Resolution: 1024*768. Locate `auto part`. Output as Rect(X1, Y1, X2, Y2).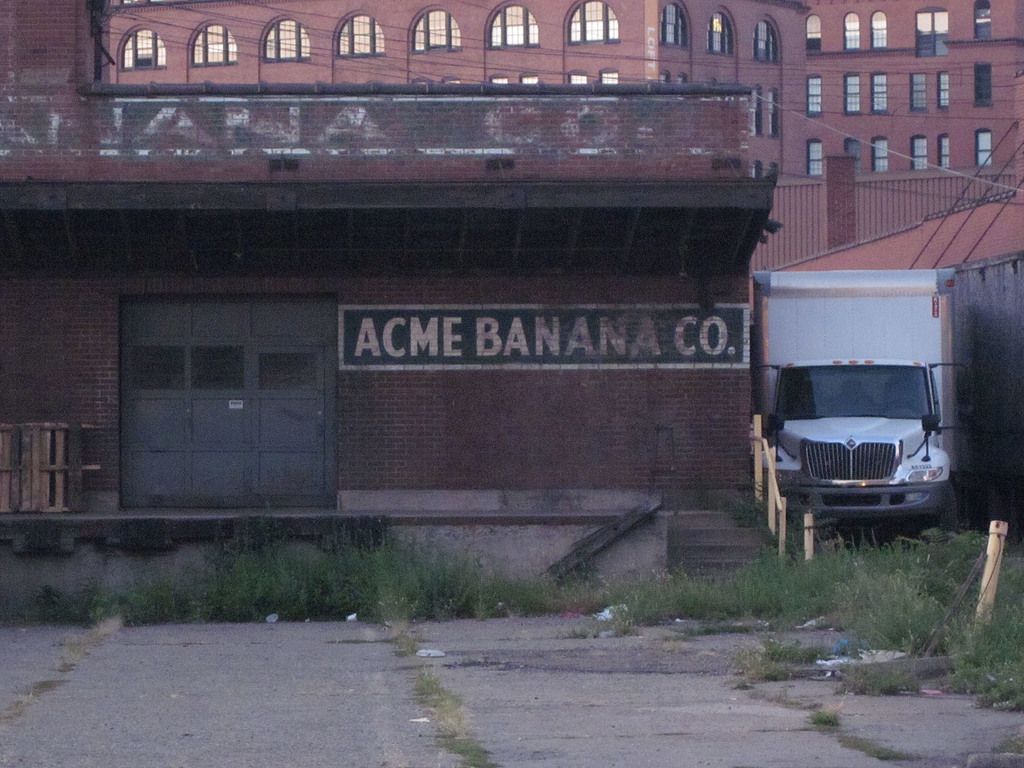
Rect(767, 413, 950, 486).
